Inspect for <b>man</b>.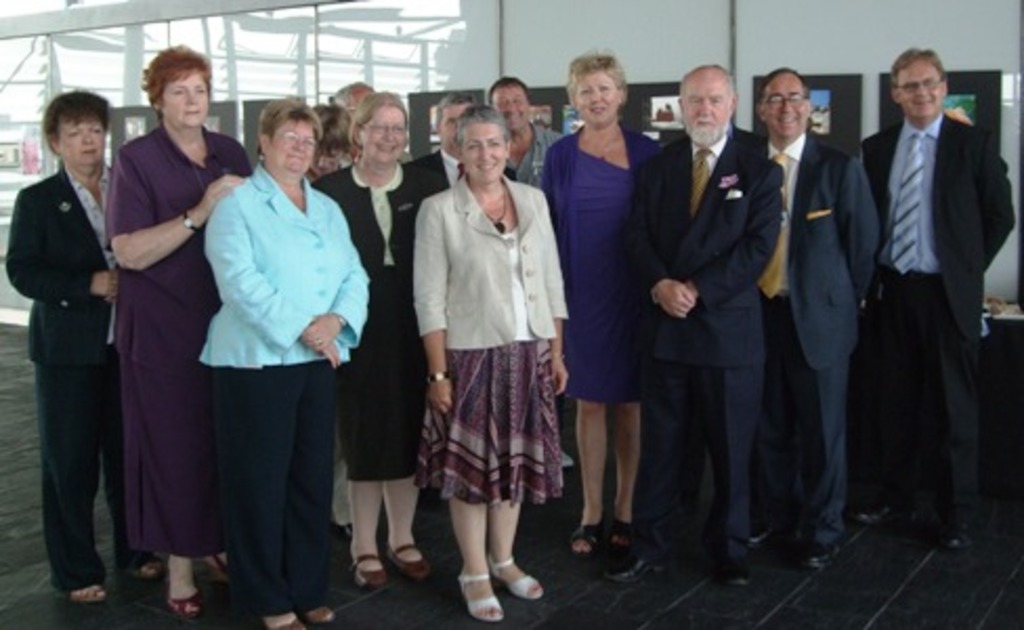
Inspection: [625, 57, 774, 594].
